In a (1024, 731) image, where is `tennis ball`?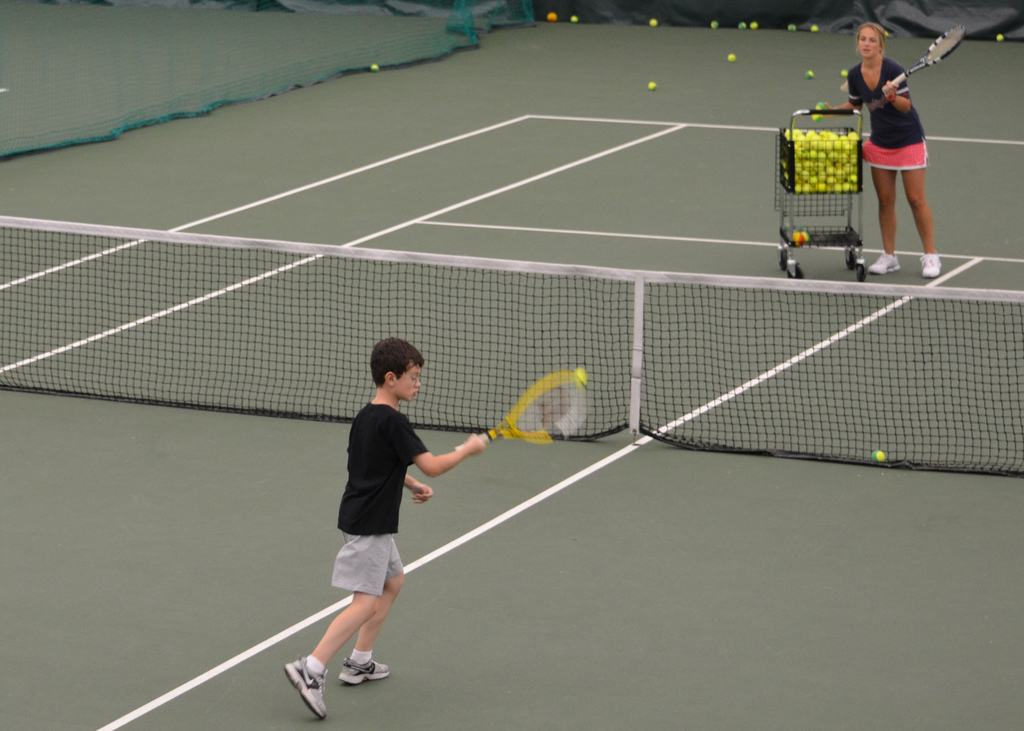
locate(647, 79, 660, 94).
